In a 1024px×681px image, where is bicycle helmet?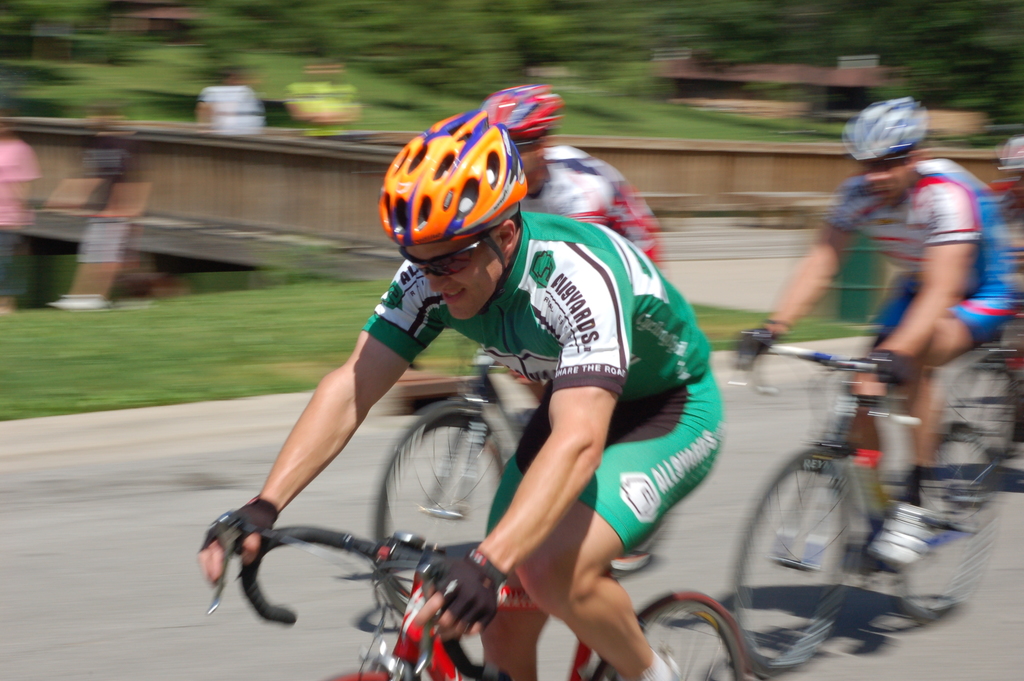
box(479, 75, 561, 141).
